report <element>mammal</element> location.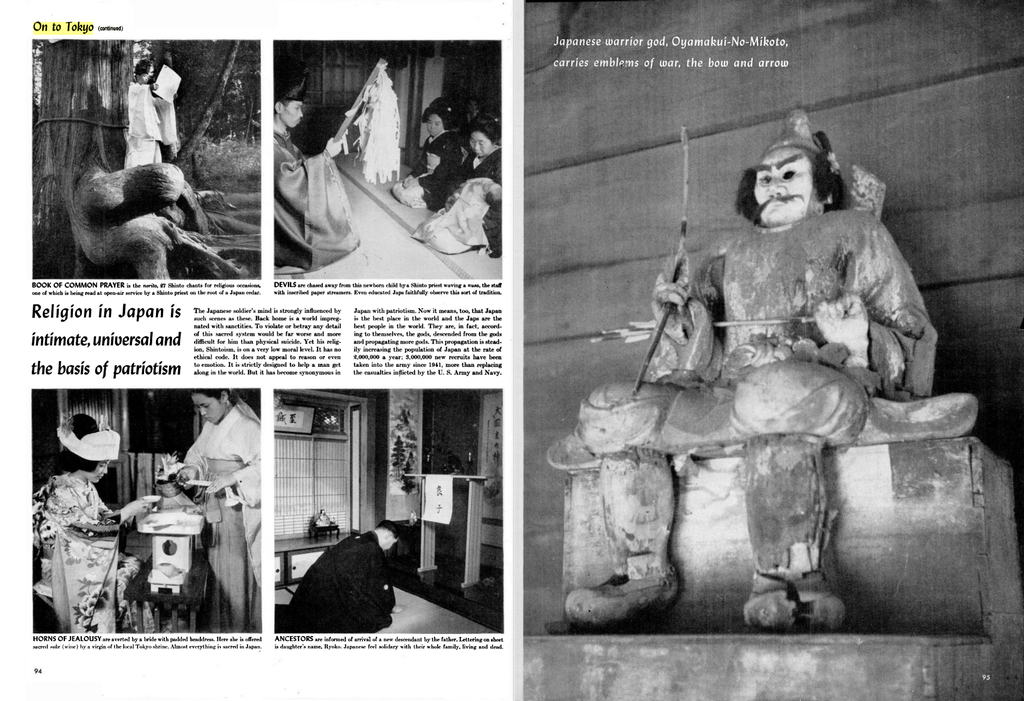
Report: x1=443 y1=110 x2=502 y2=257.
